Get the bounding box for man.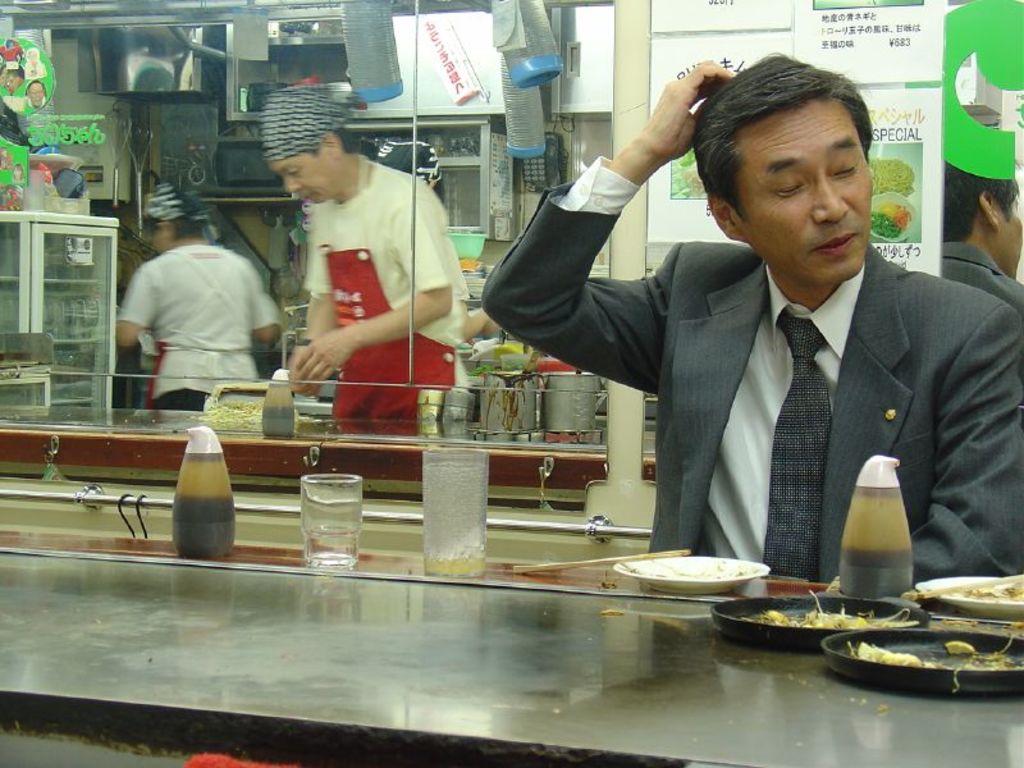
255,81,484,417.
